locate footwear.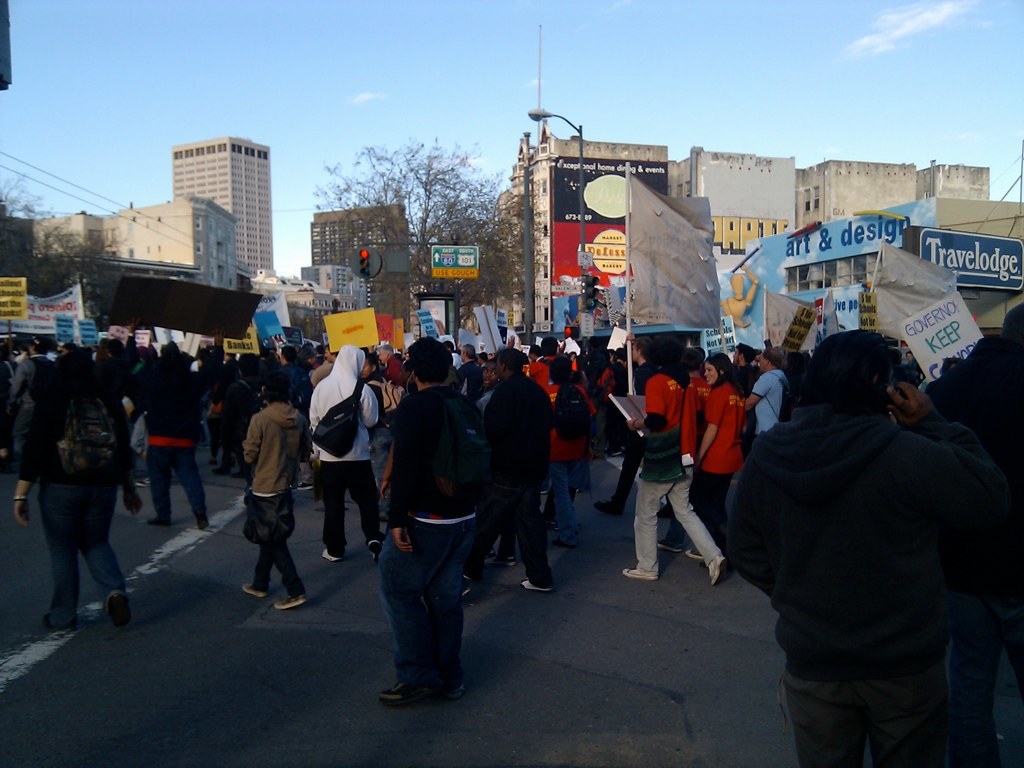
Bounding box: left=365, top=539, right=384, bottom=560.
